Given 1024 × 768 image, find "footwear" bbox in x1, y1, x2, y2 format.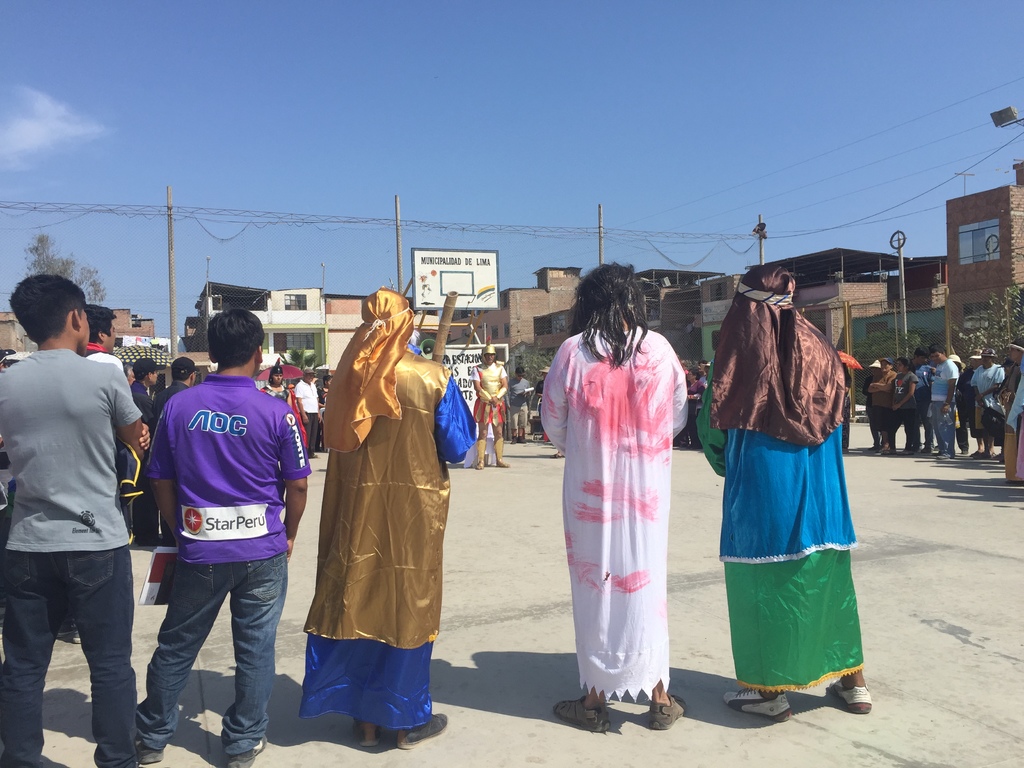
556, 696, 611, 733.
